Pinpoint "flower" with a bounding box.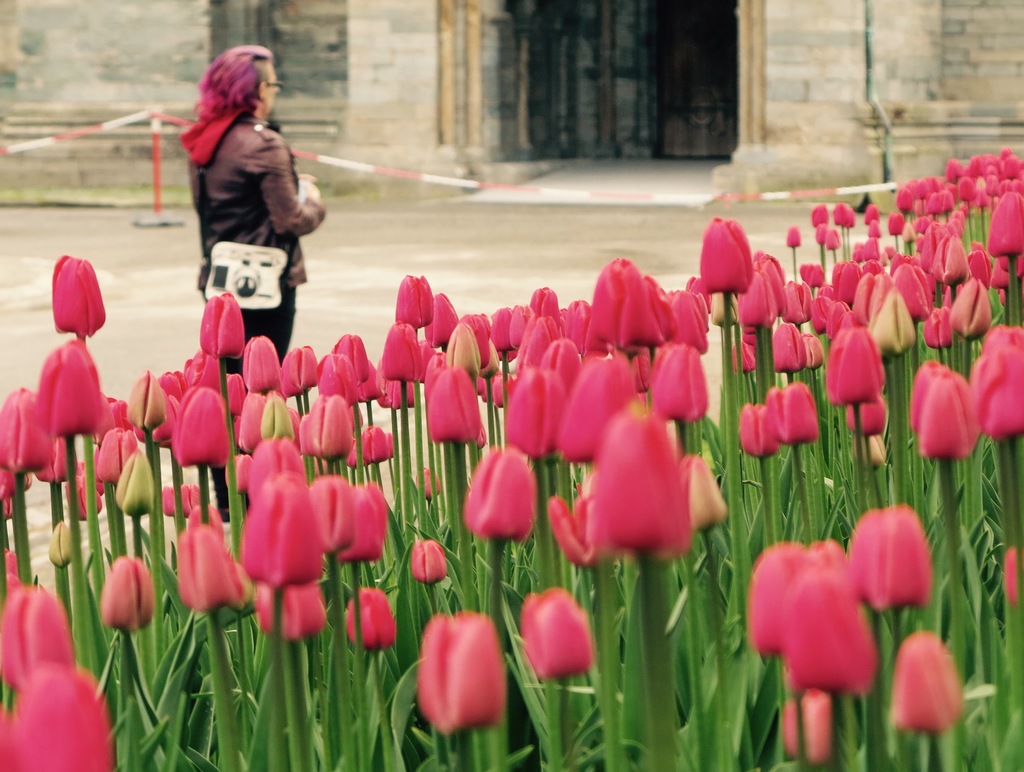
<bbox>419, 290, 461, 348</bbox>.
